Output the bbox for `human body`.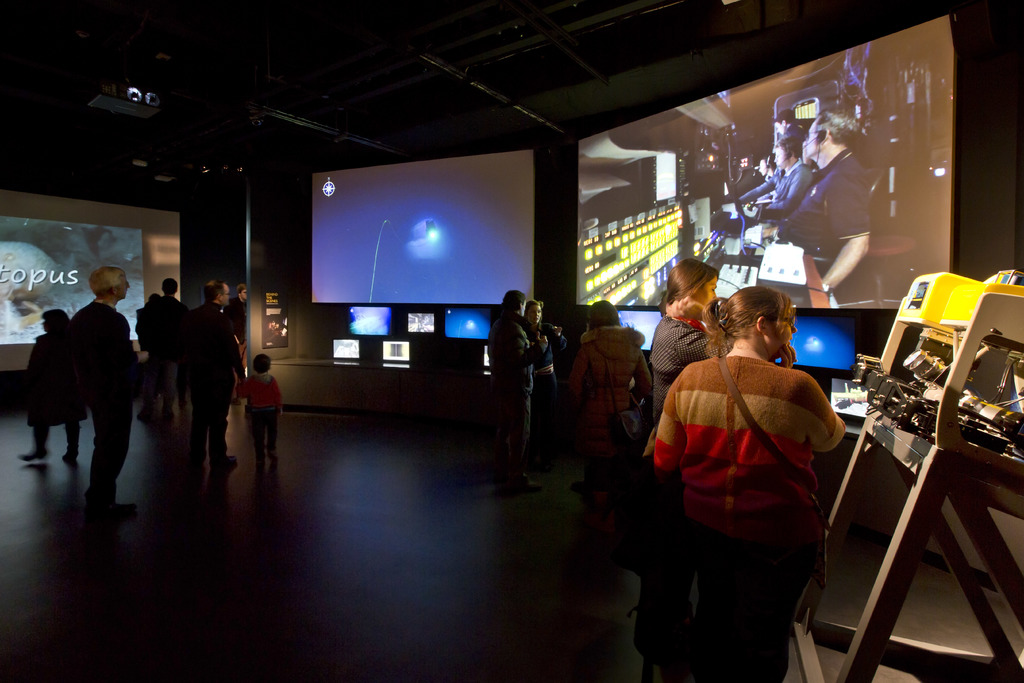
[left=639, top=309, right=721, bottom=630].
